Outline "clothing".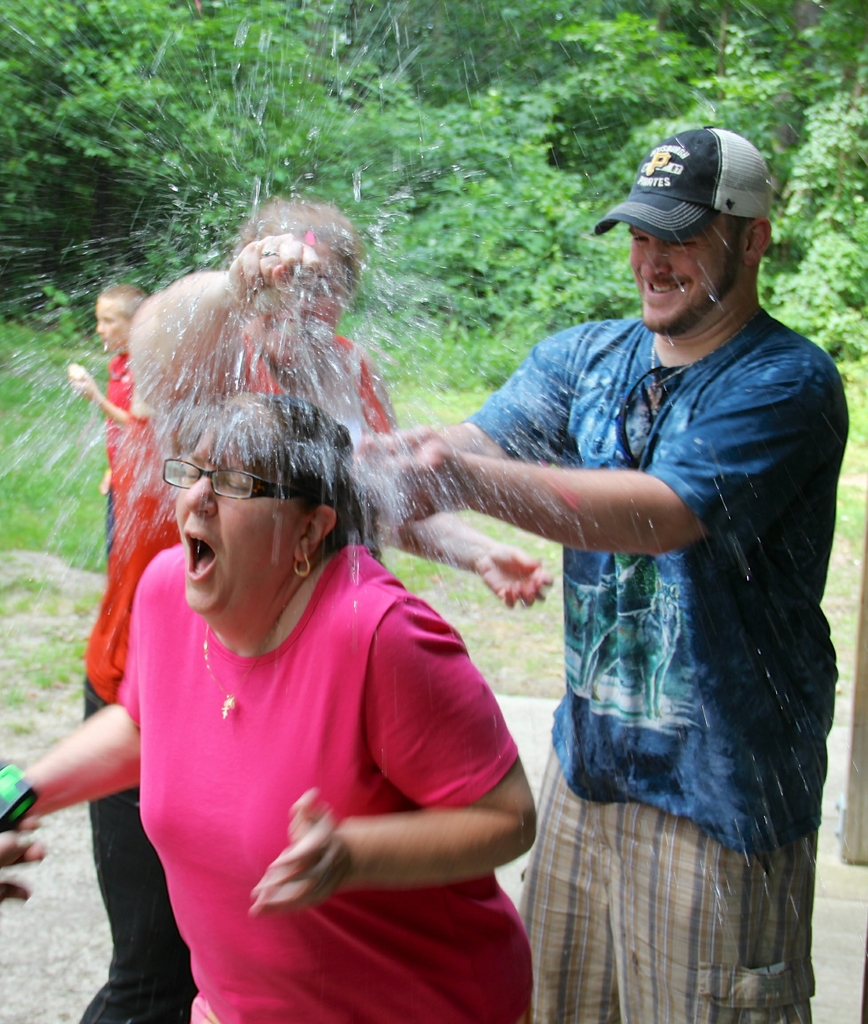
Outline: (left=117, top=531, right=537, bottom=1023).
